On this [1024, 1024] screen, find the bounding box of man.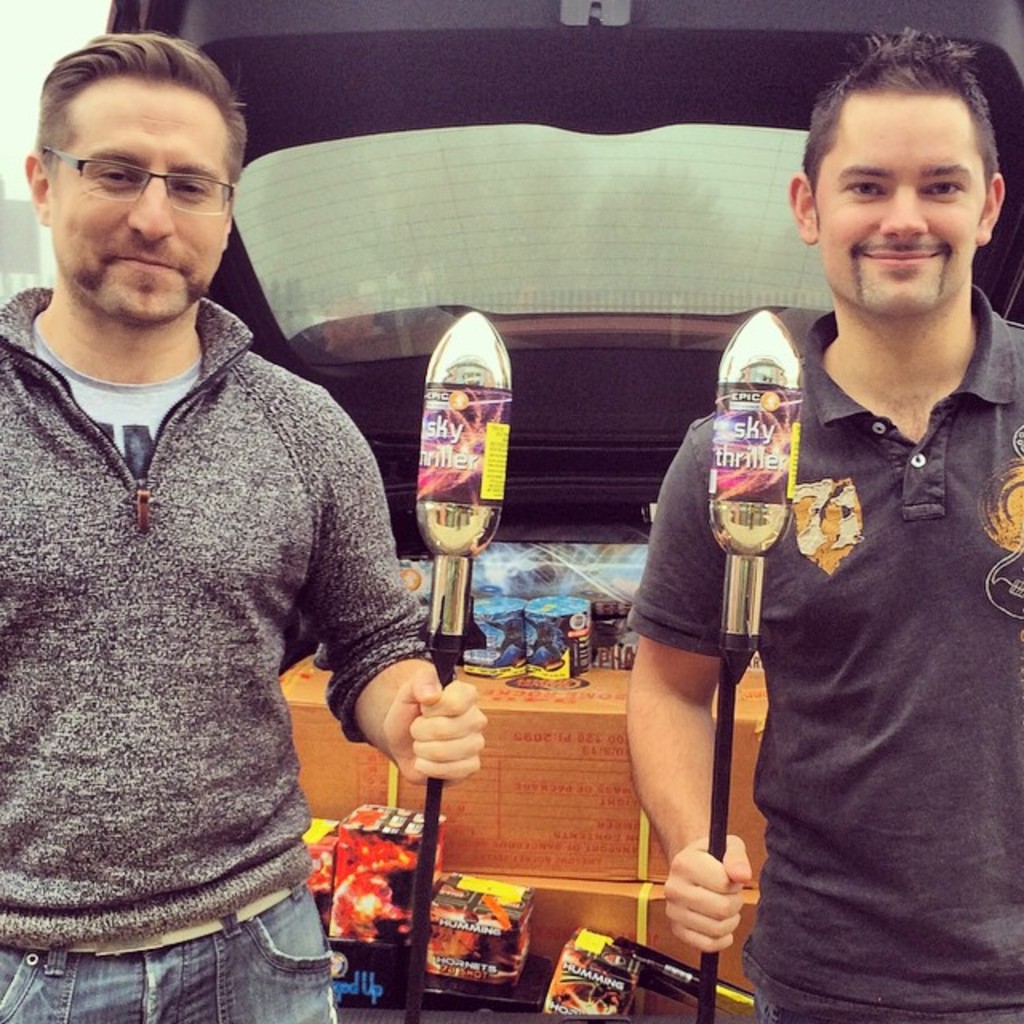
Bounding box: [left=626, top=26, right=1022, bottom=1022].
